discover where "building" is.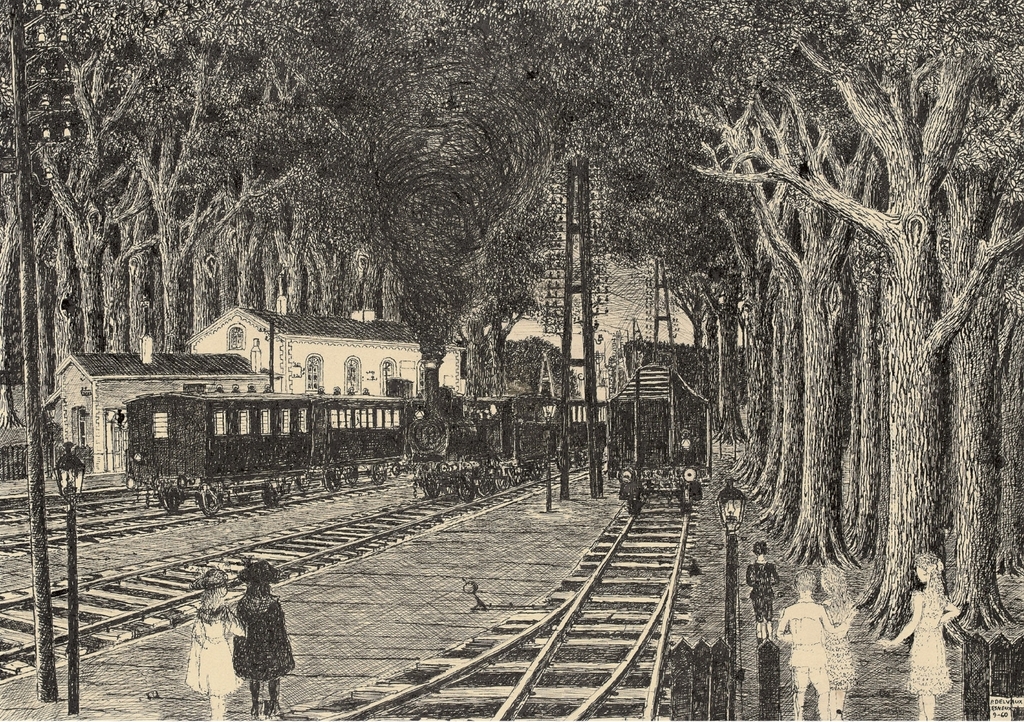
Discovered at pyautogui.locateOnScreen(58, 355, 277, 475).
